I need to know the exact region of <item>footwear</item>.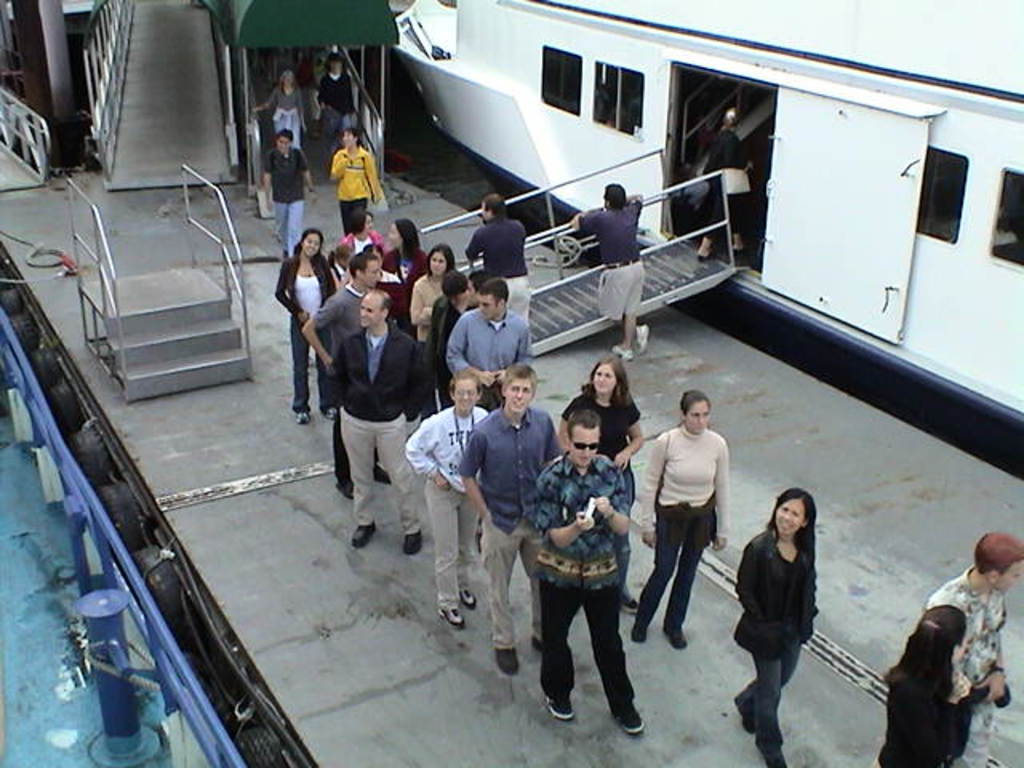
Region: pyautogui.locateOnScreen(736, 698, 752, 736).
